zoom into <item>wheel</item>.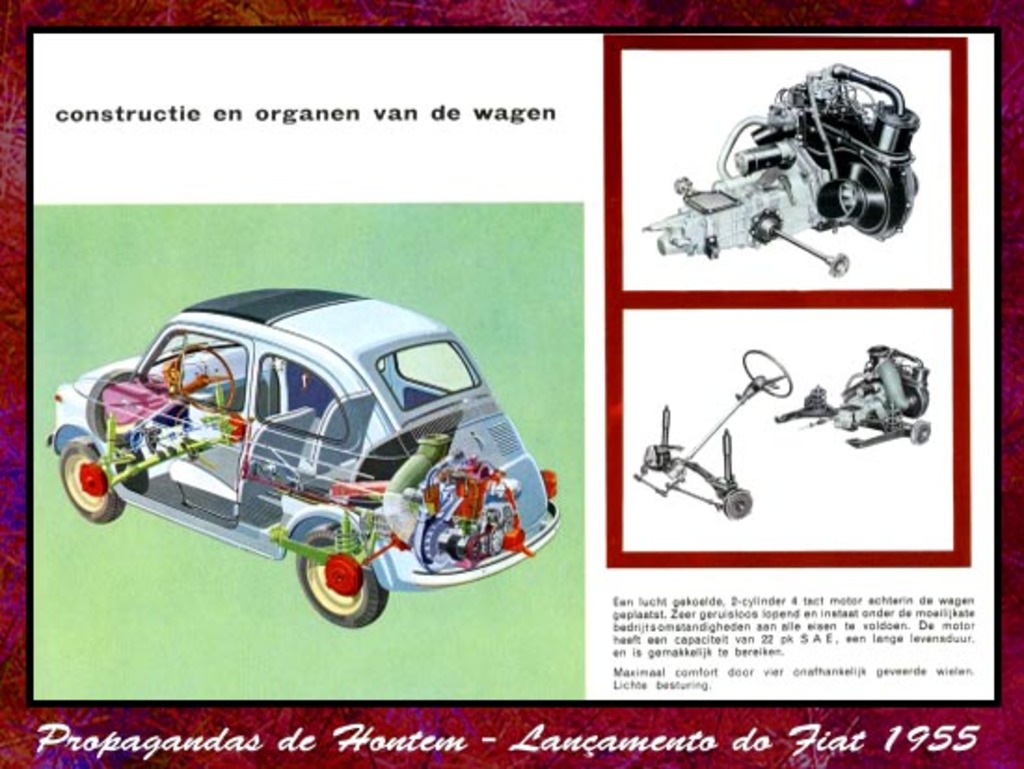
Zoom target: (x1=166, y1=339, x2=251, y2=425).
